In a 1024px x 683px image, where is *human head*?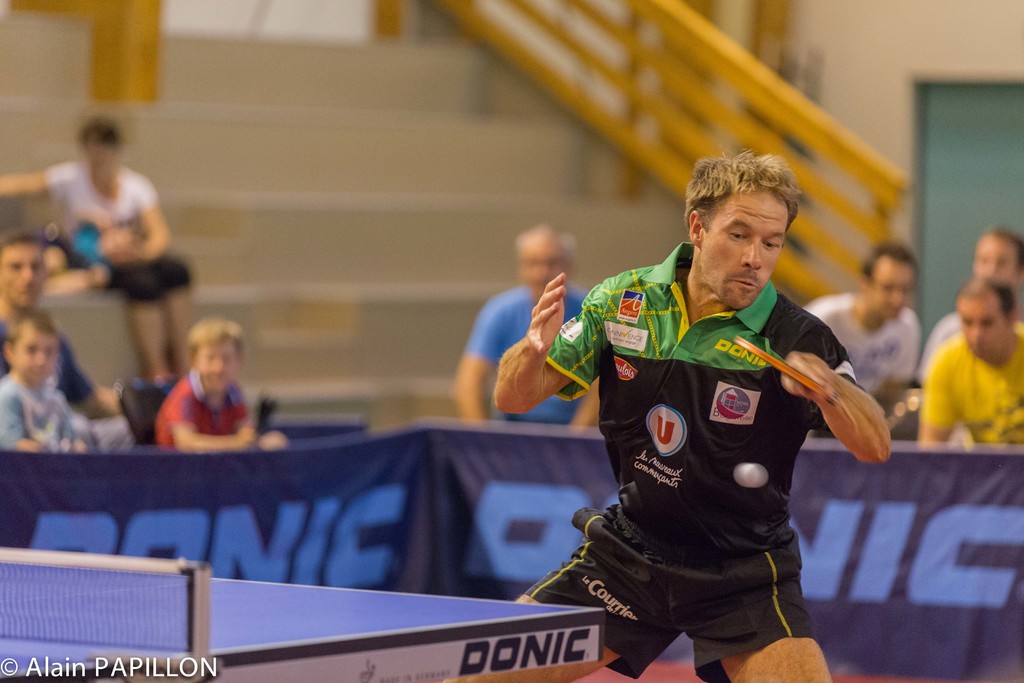
bbox(185, 318, 244, 389).
